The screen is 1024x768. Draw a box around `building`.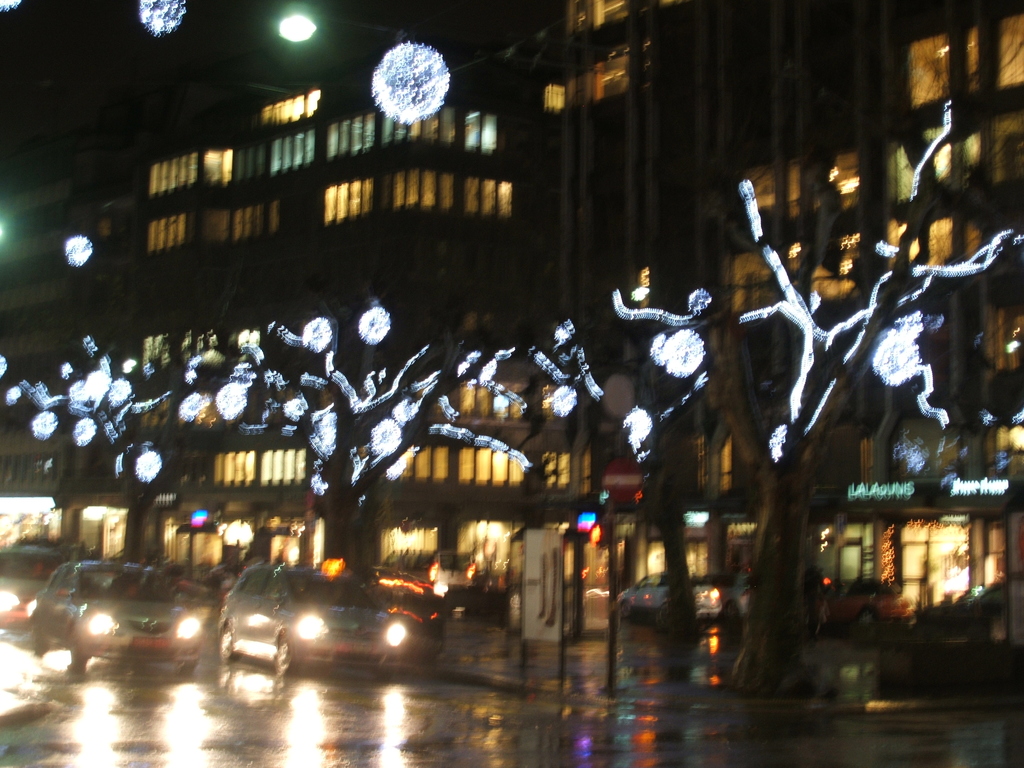
region(132, 73, 550, 580).
